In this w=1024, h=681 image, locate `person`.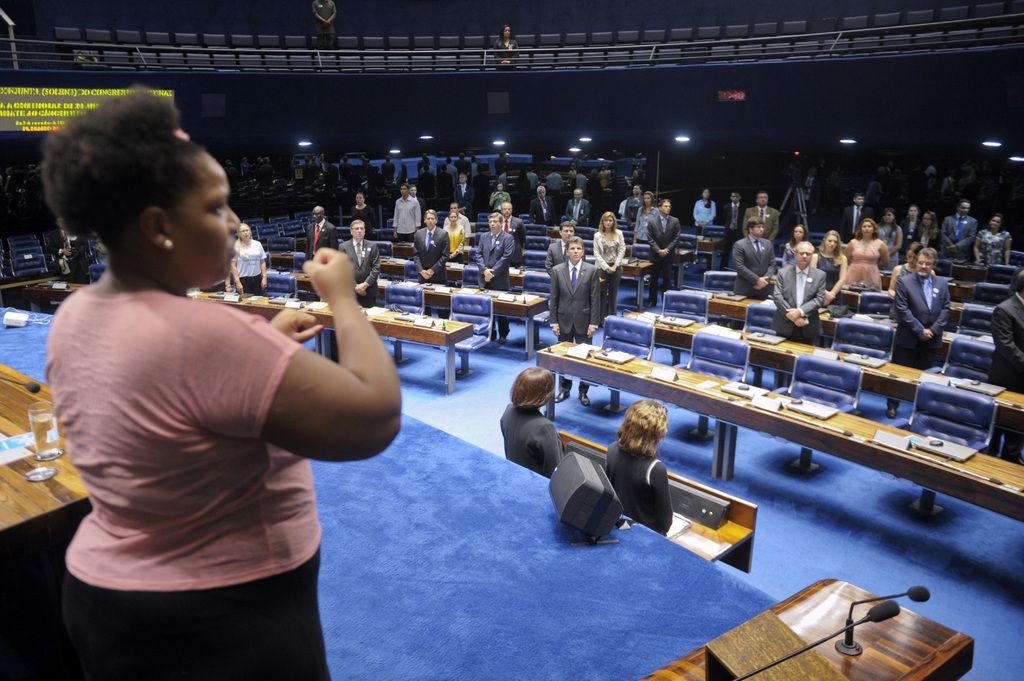
Bounding box: (x1=729, y1=213, x2=778, y2=301).
